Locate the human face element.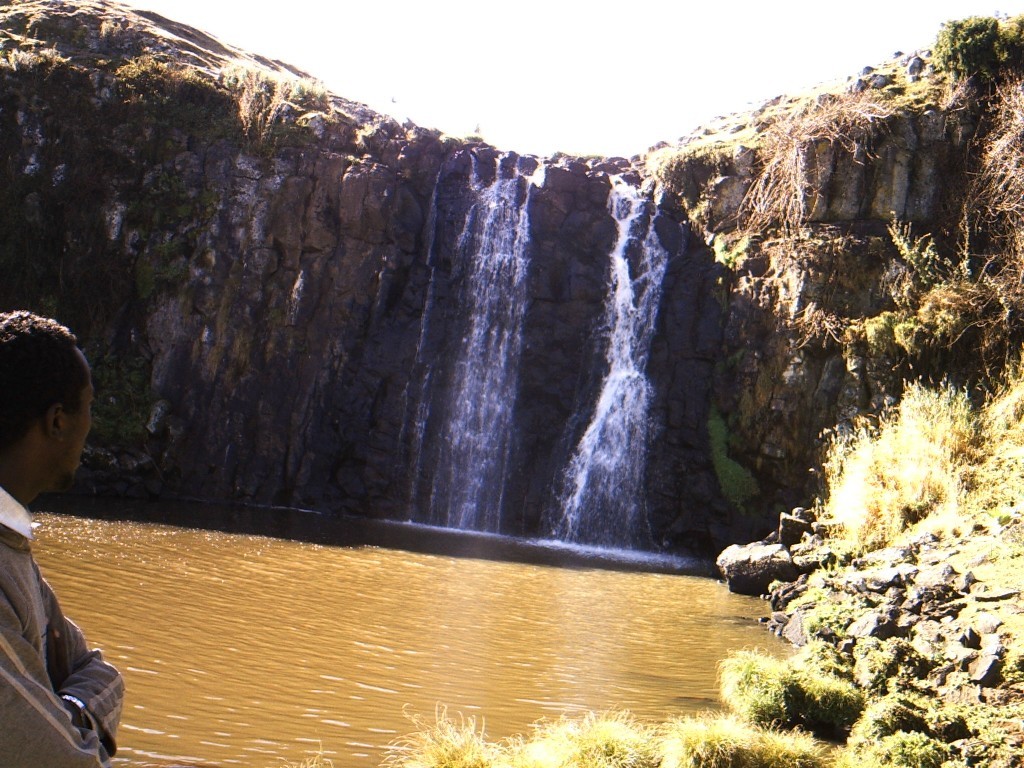
Element bbox: left=66, top=371, right=90, bottom=467.
